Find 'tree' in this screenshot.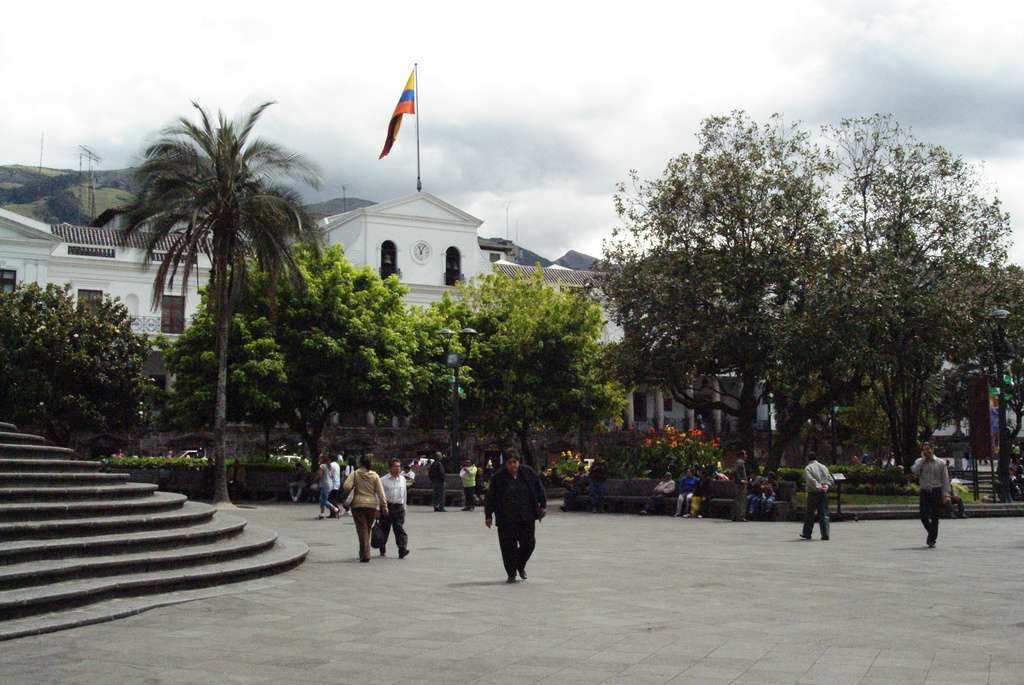
The bounding box for 'tree' is (left=590, top=101, right=849, bottom=493).
